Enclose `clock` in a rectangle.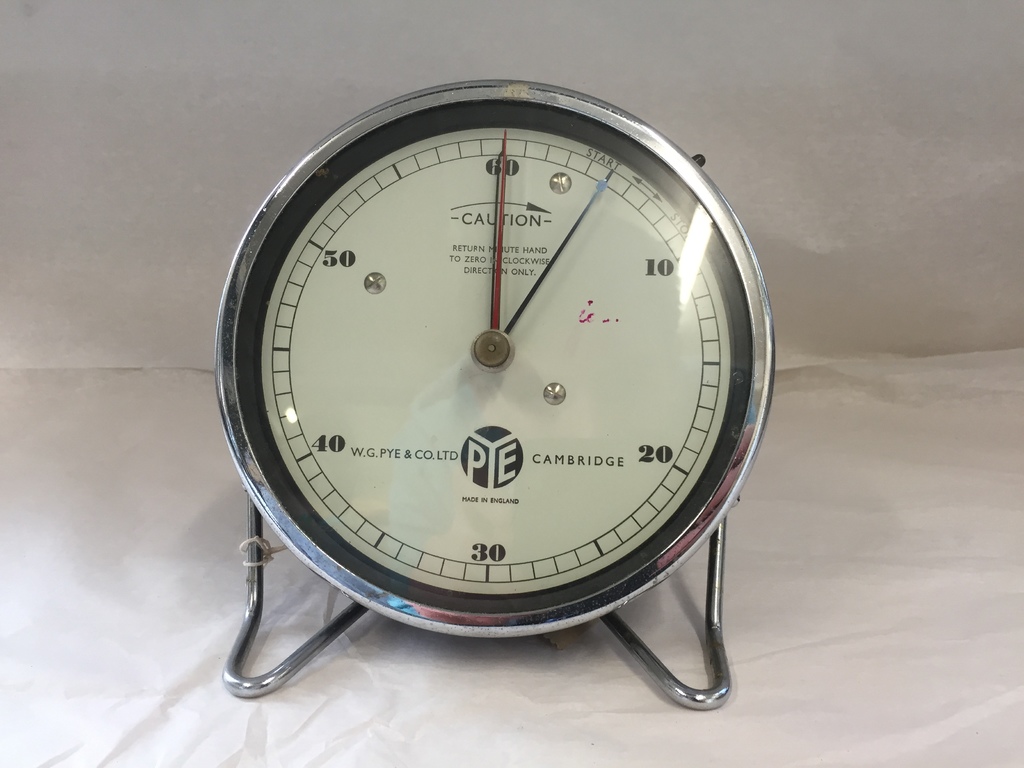
(left=243, top=104, right=769, bottom=744).
